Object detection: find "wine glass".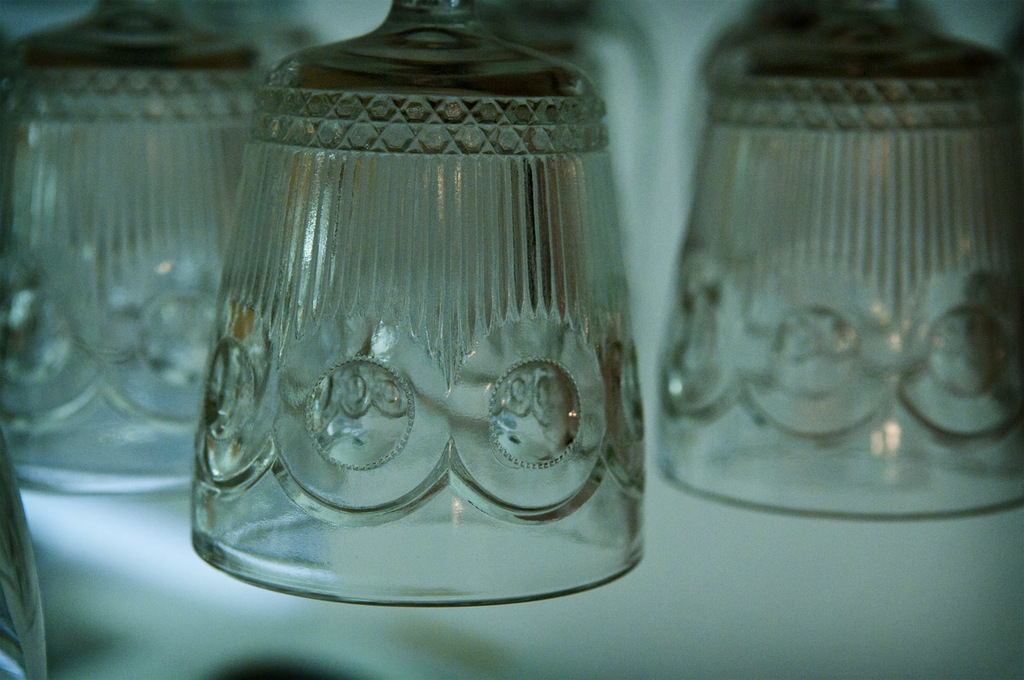
locate(656, 0, 1021, 517).
